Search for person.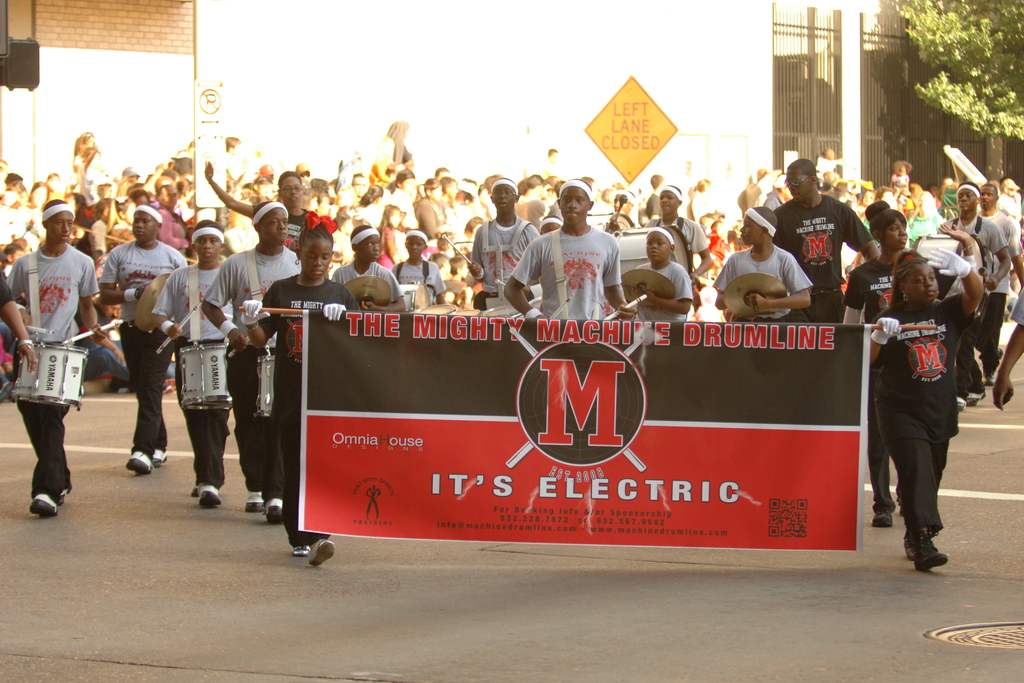
Found at select_region(380, 205, 400, 273).
